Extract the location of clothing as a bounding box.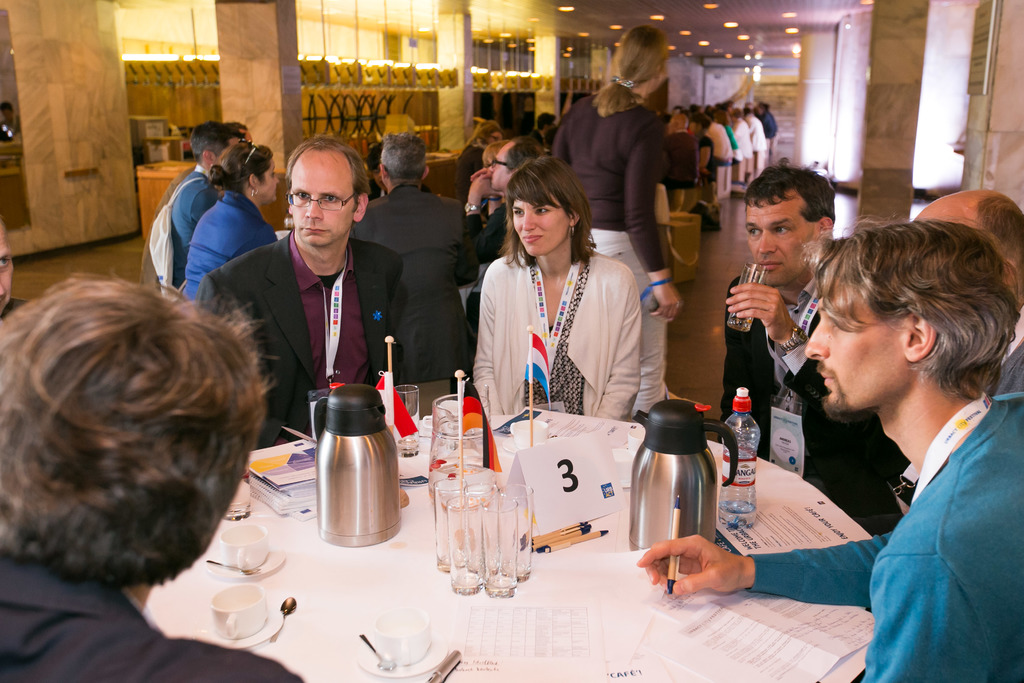
<box>466,200,515,263</box>.
